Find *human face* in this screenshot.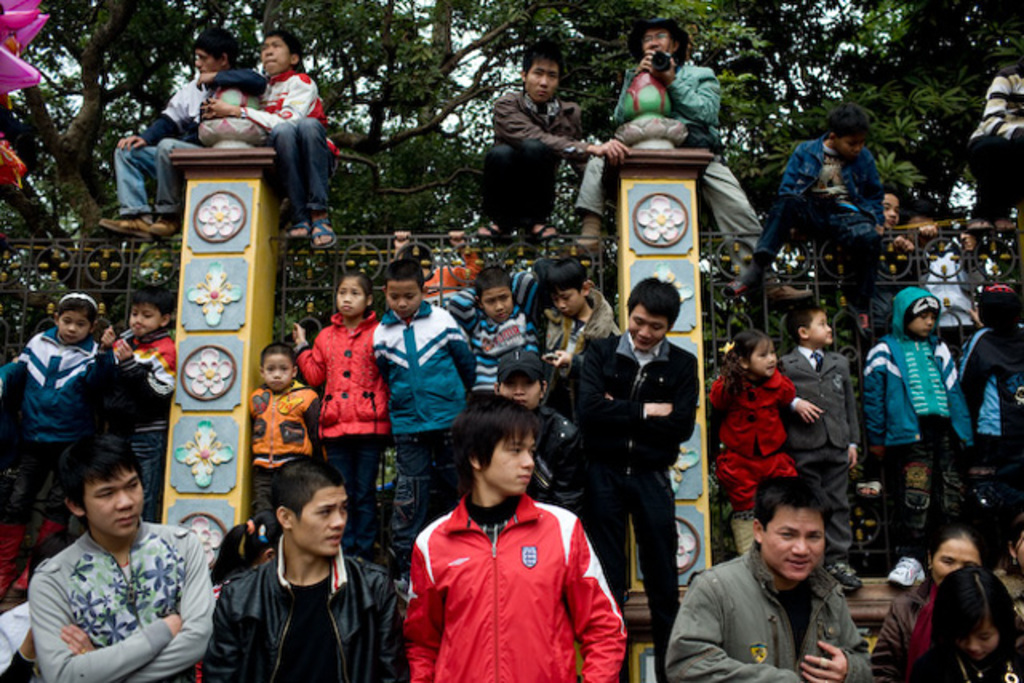
The bounding box for *human face* is pyautogui.locateOnScreen(296, 483, 346, 557).
